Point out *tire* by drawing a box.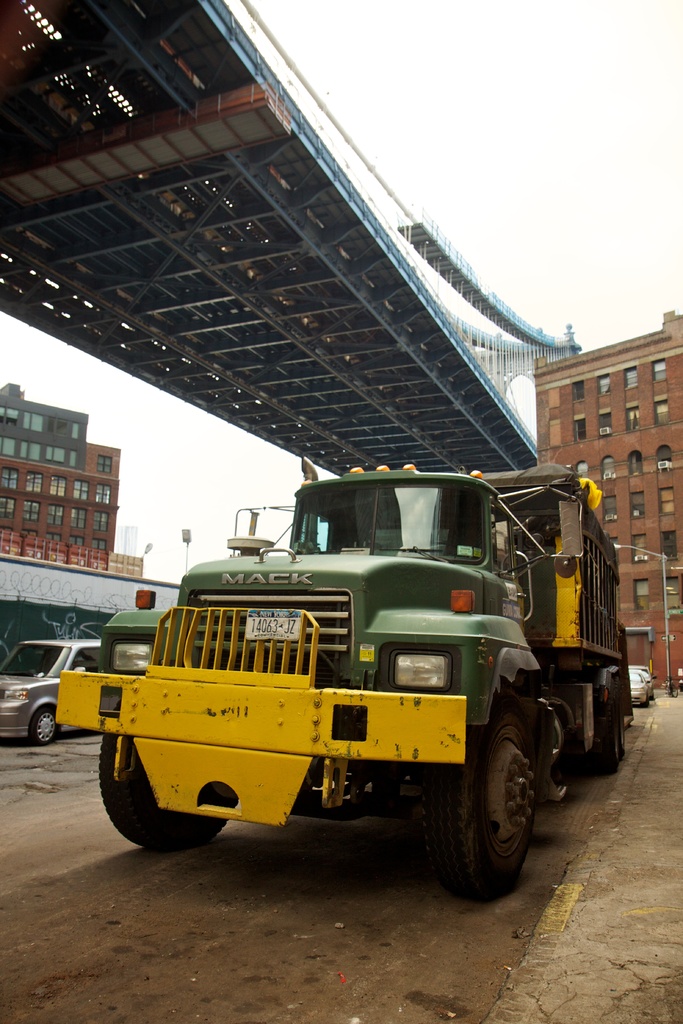
(left=640, top=692, right=650, bottom=708).
